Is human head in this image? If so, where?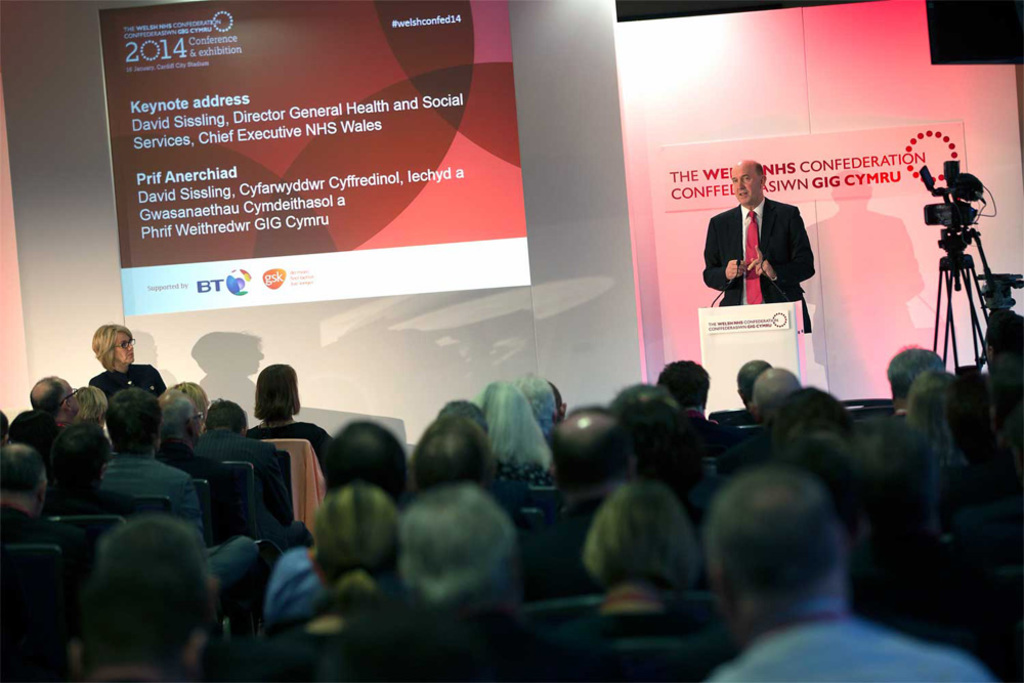
Yes, at box=[327, 416, 403, 502].
